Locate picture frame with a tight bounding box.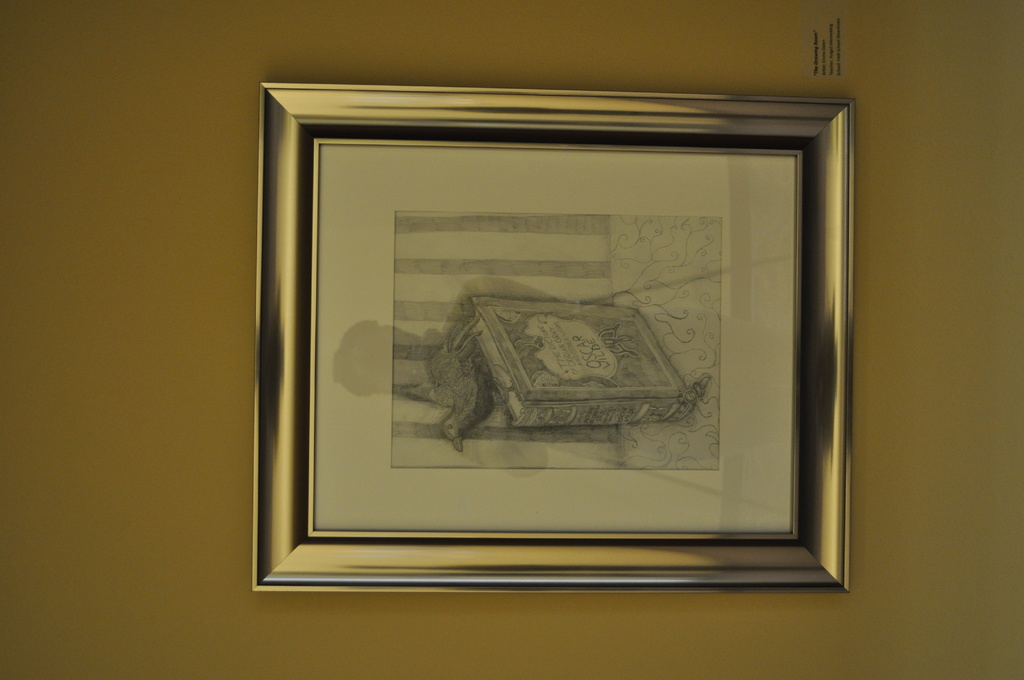
[248,83,867,594].
